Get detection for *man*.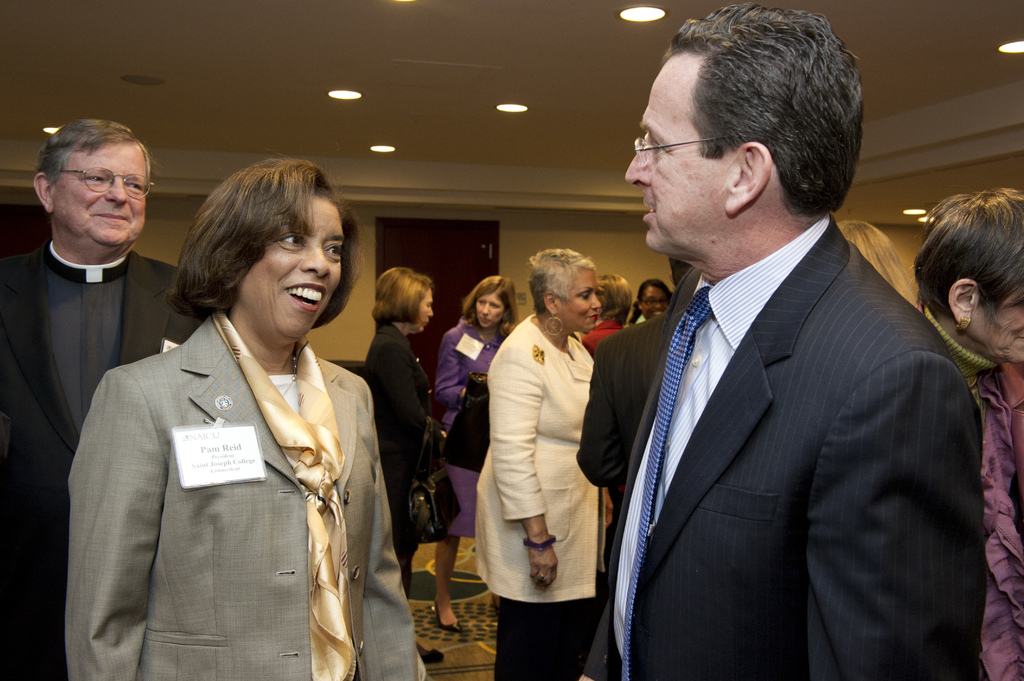
Detection: crop(0, 116, 216, 680).
